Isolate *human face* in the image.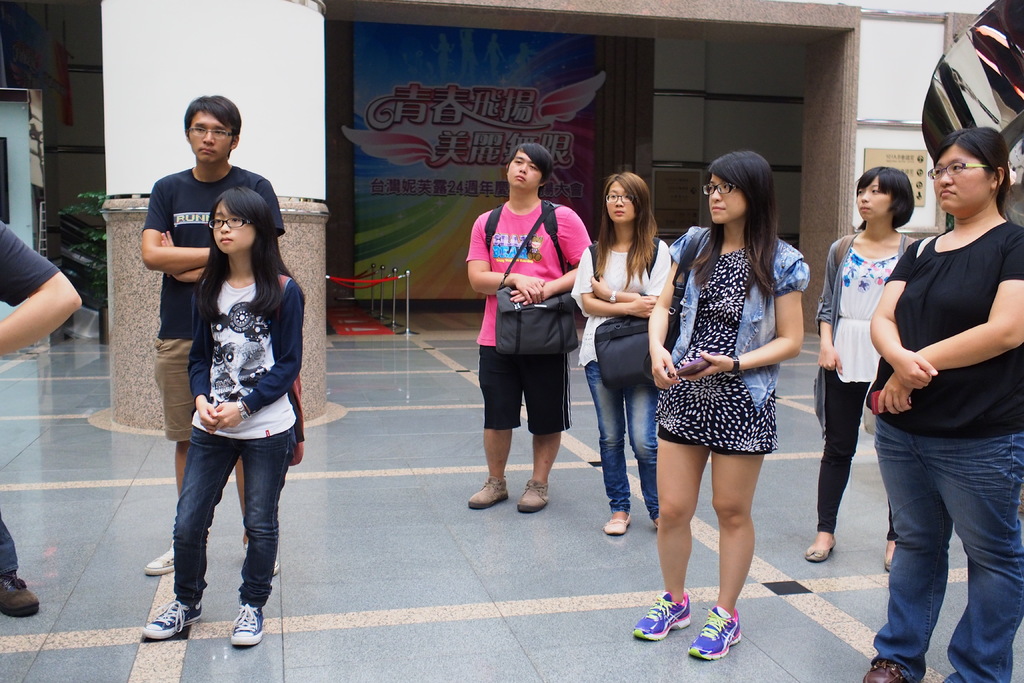
Isolated region: <region>709, 177, 751, 215</region>.
